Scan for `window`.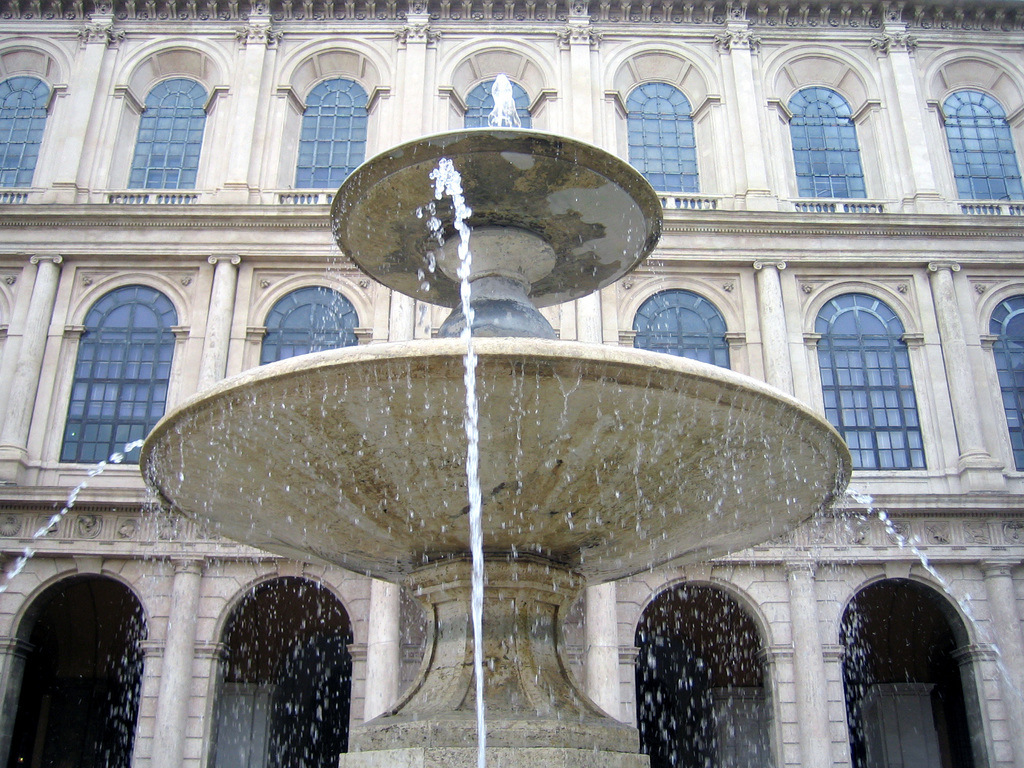
Scan result: x1=264, y1=284, x2=361, y2=367.
